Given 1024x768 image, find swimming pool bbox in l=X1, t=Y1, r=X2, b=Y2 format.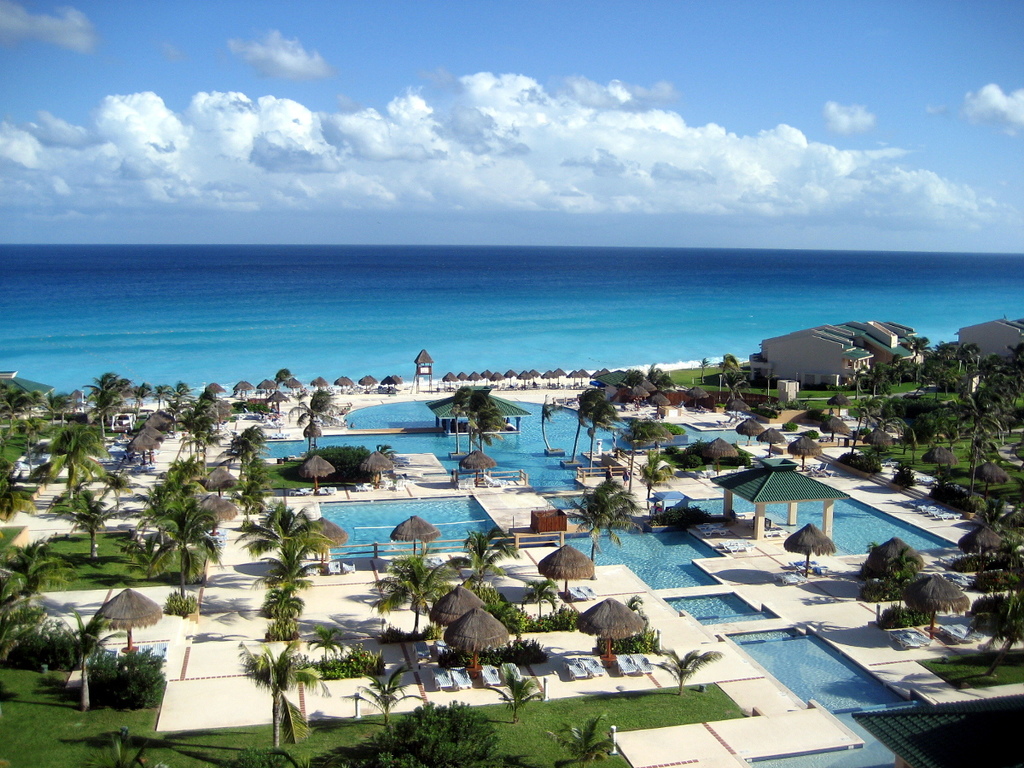
l=318, t=495, r=501, b=561.
